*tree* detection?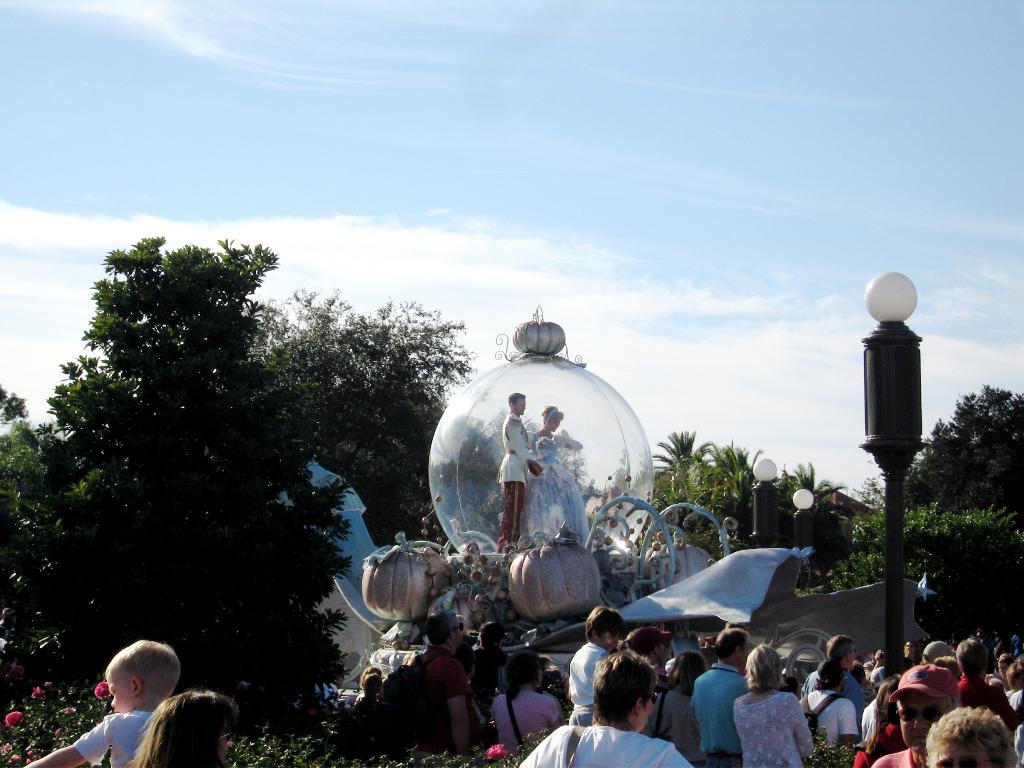
detection(264, 284, 479, 540)
